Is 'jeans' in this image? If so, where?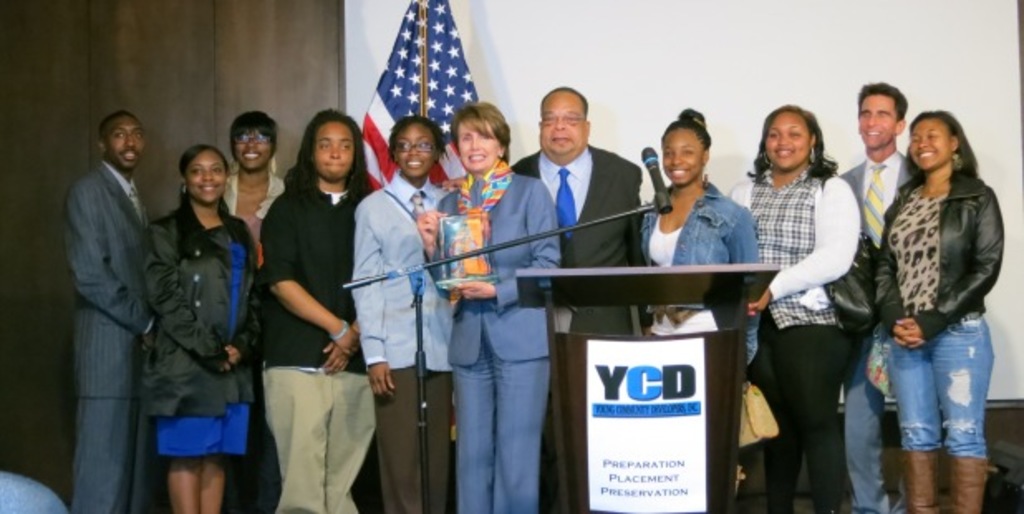
Yes, at 850/335/891/512.
